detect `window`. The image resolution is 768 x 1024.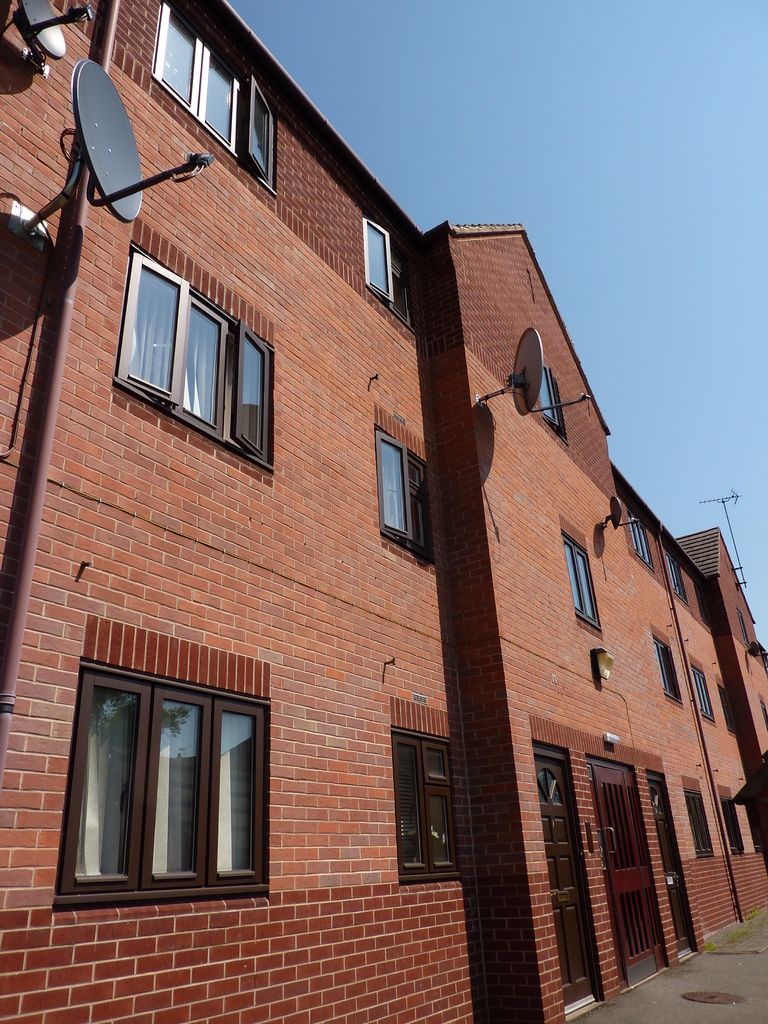
648,628,681,702.
